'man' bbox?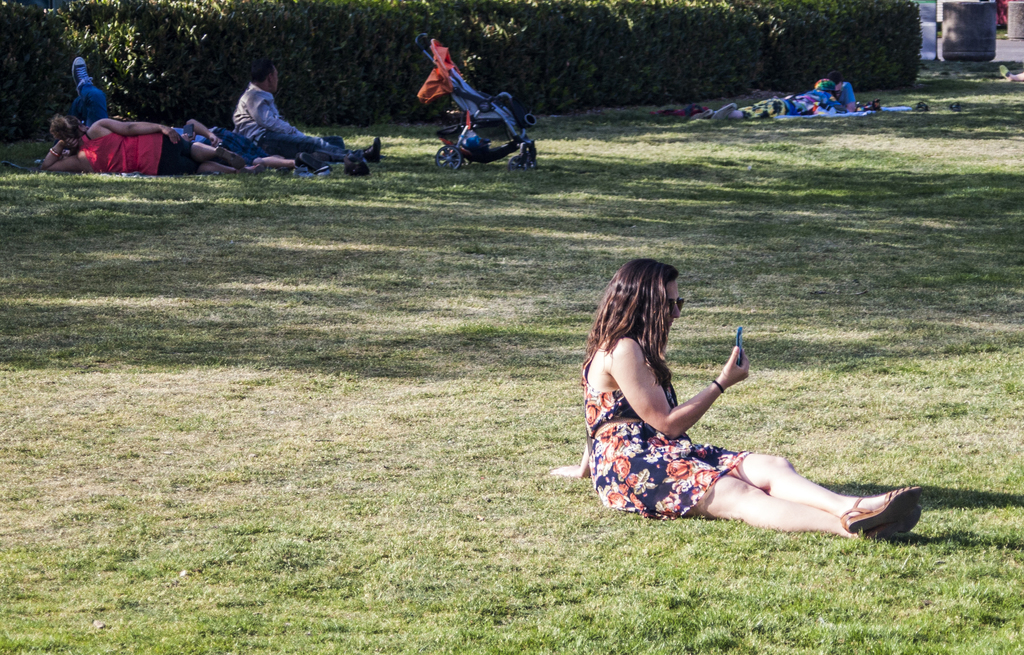
(232, 54, 378, 158)
